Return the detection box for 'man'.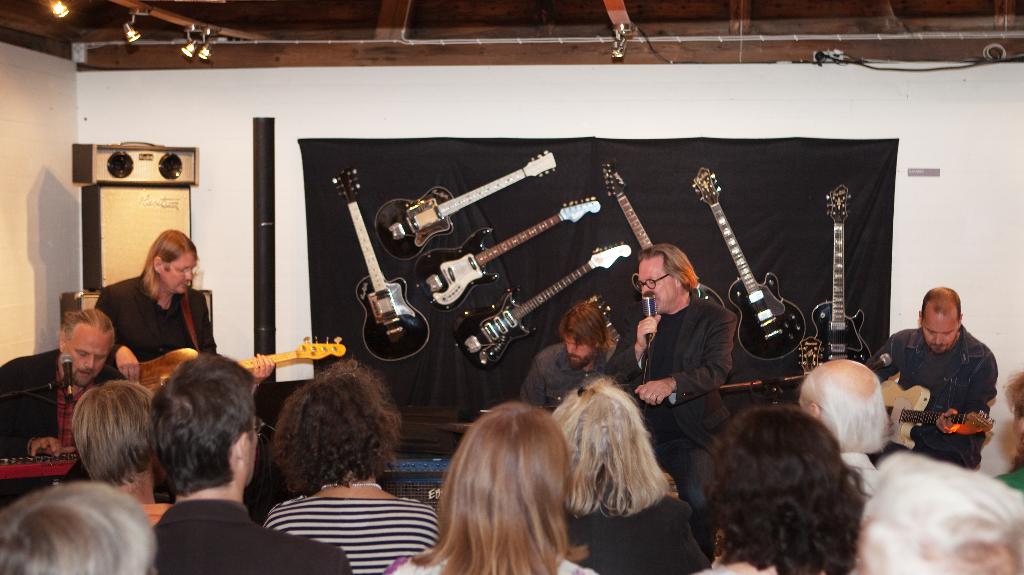
147, 353, 353, 574.
